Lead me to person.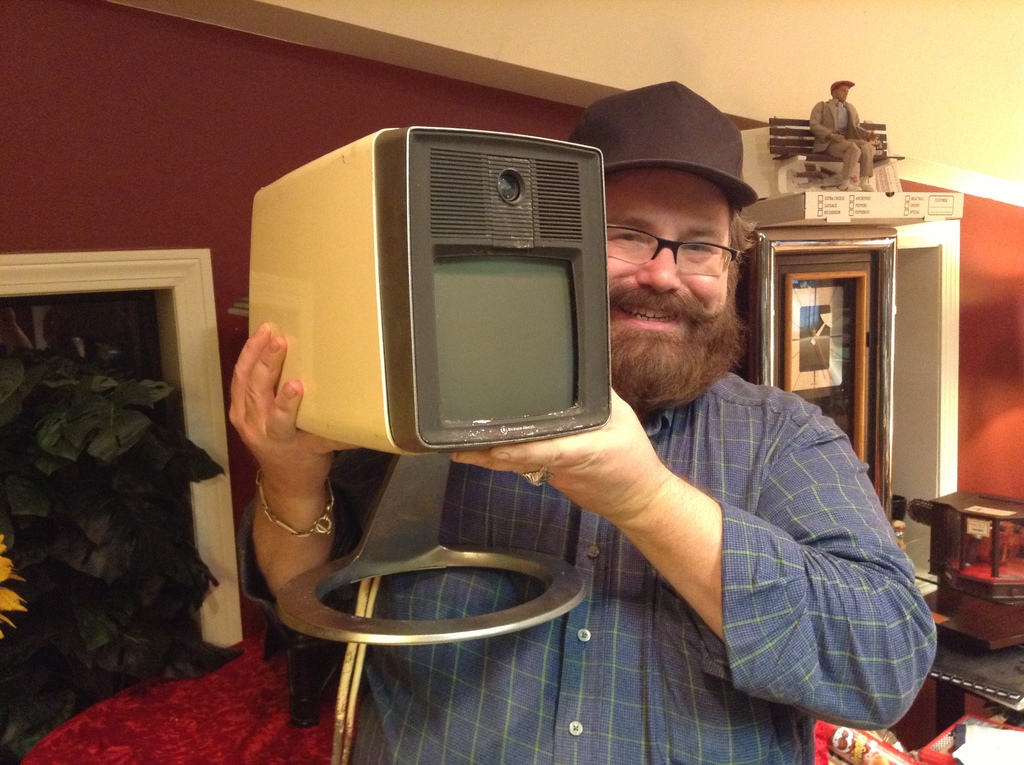
Lead to [left=808, top=79, right=881, bottom=193].
